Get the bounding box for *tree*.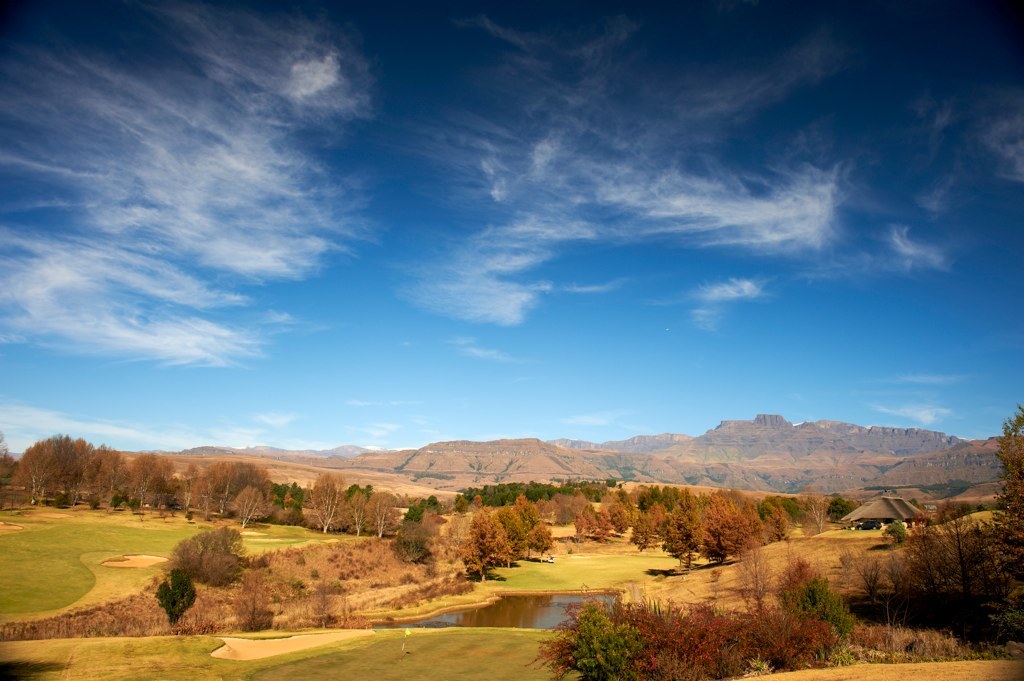
[left=0, top=430, right=15, bottom=496].
